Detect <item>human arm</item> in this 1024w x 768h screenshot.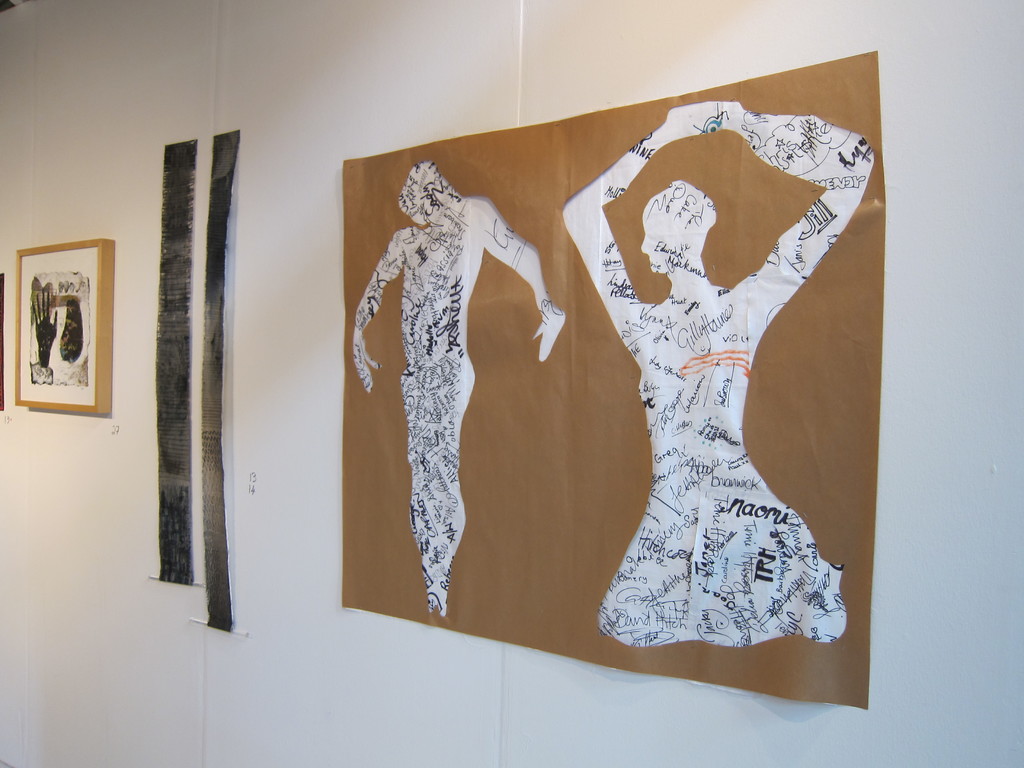
Detection: detection(689, 98, 883, 326).
